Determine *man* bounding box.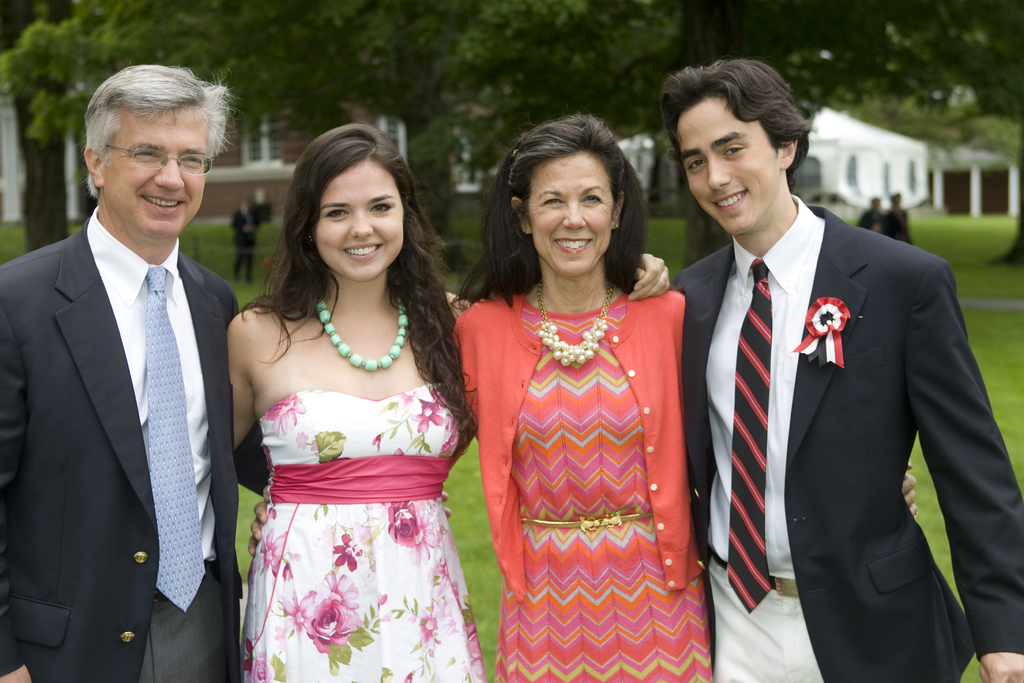
Determined: bbox(668, 53, 997, 682).
